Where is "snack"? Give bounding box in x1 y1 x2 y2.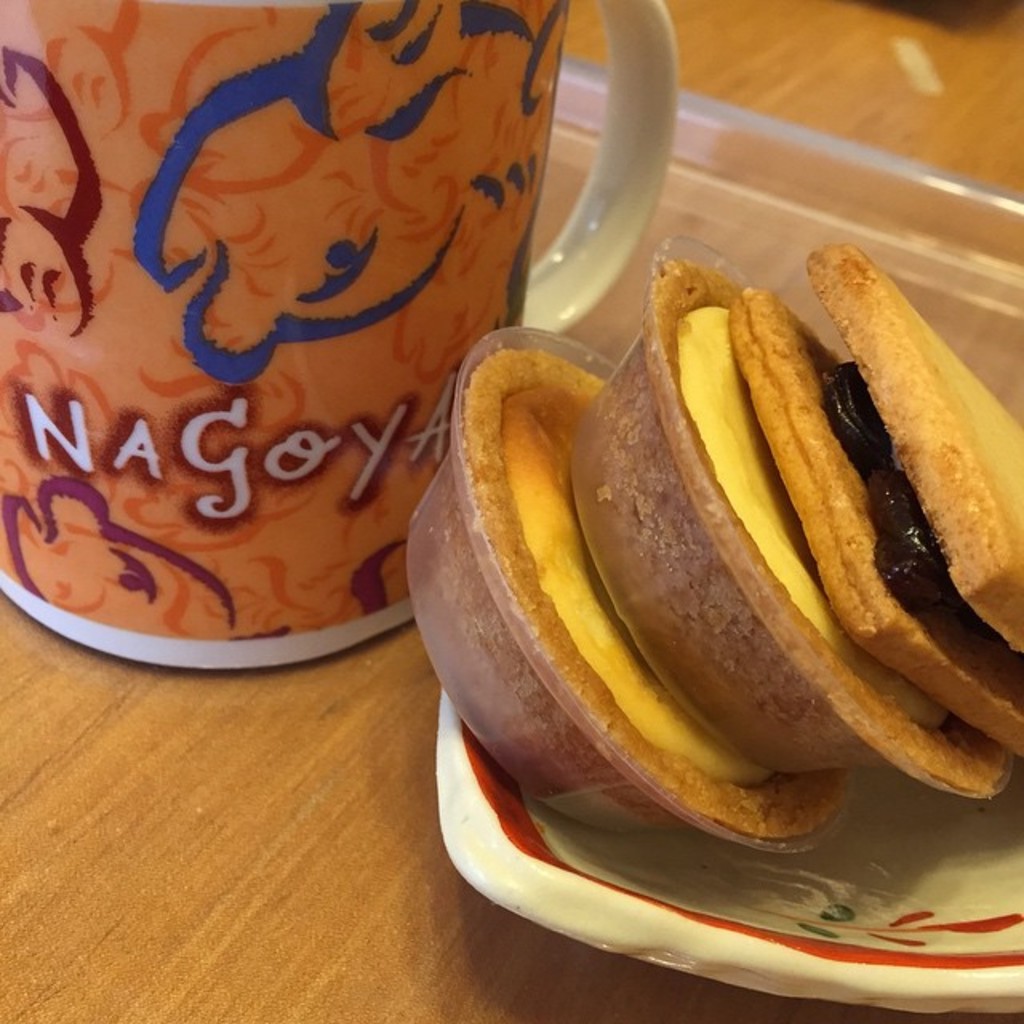
405 216 1022 890.
